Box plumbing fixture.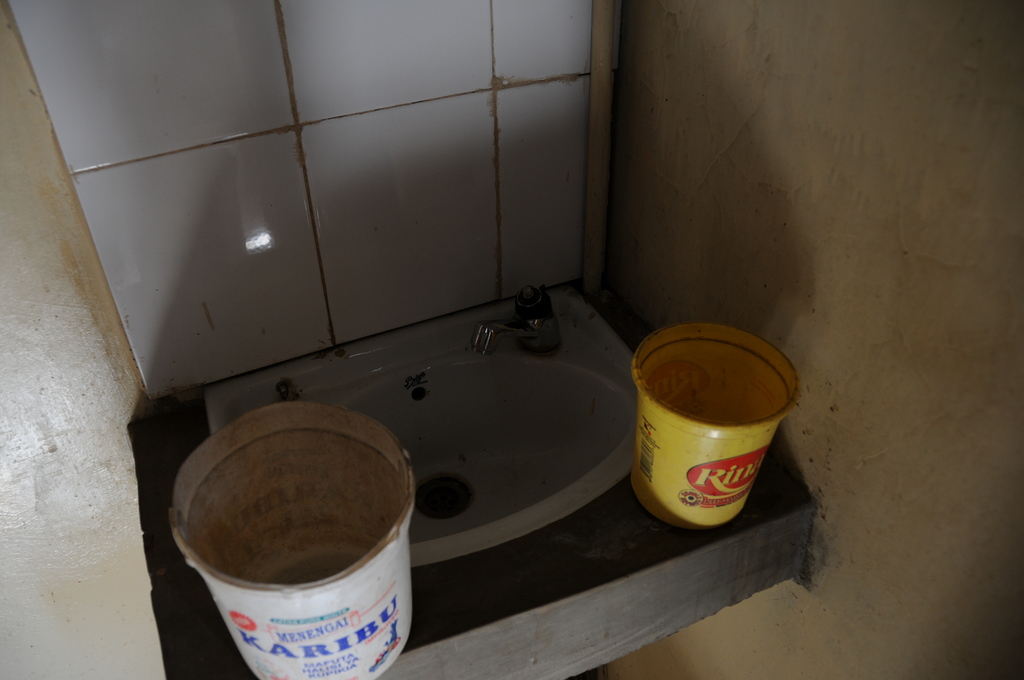
box(473, 284, 563, 356).
